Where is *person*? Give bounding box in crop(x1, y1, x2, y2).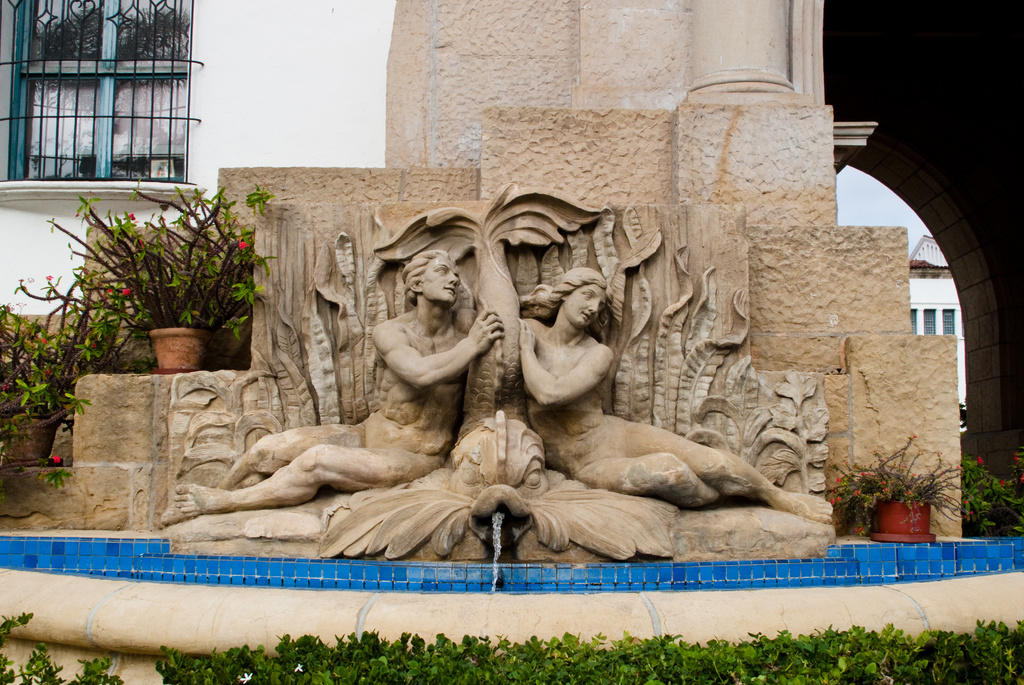
crop(514, 265, 833, 524).
